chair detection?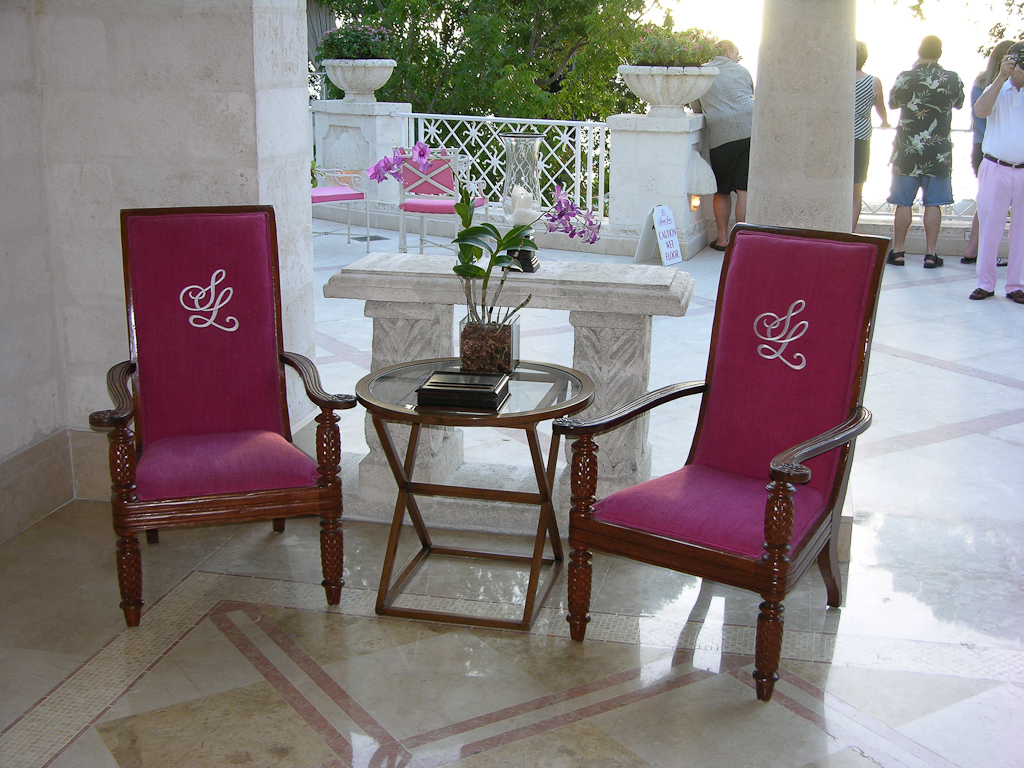
region(388, 147, 492, 256)
